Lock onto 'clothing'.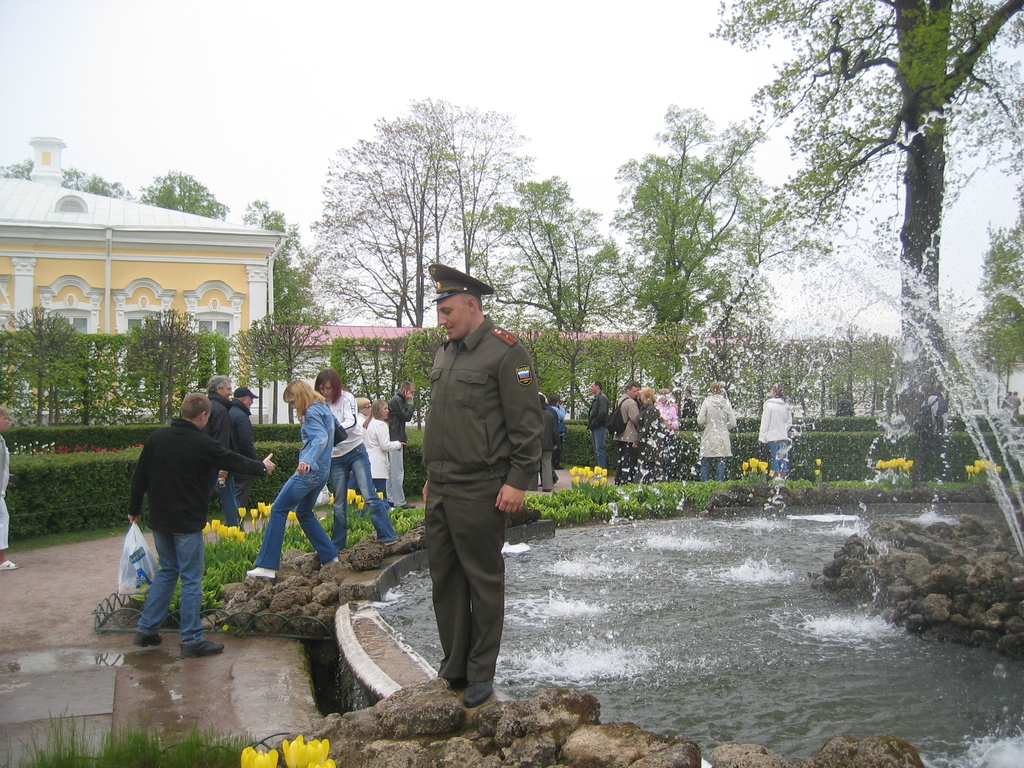
Locked: <box>380,450,408,504</box>.
